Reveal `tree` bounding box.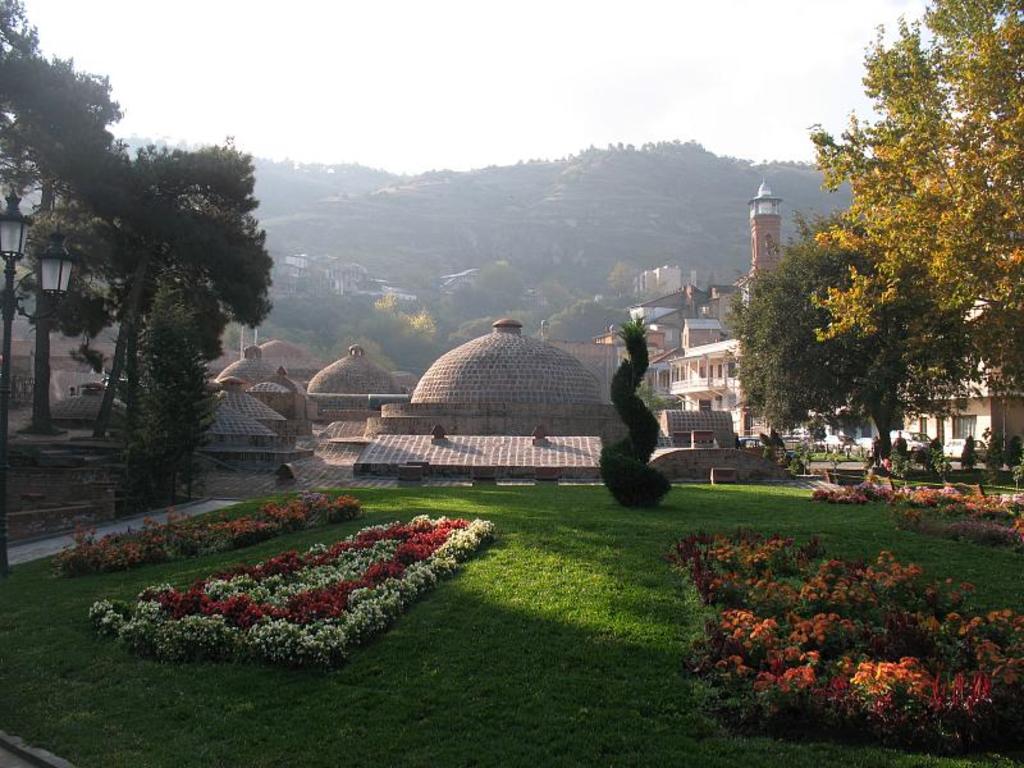
Revealed: <bbox>964, 428, 984, 471</bbox>.
